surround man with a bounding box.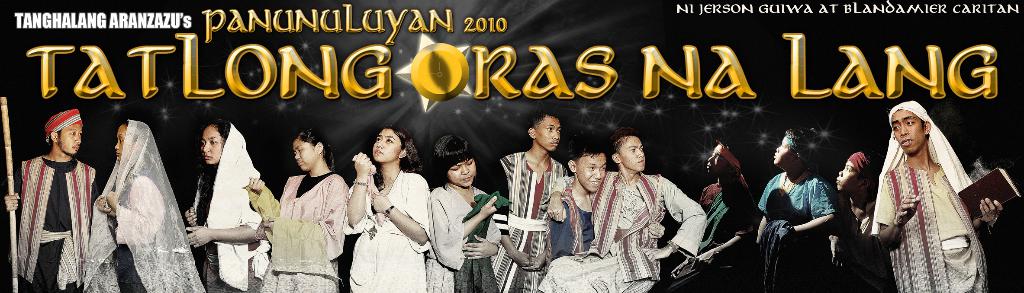
(870, 94, 1004, 292).
